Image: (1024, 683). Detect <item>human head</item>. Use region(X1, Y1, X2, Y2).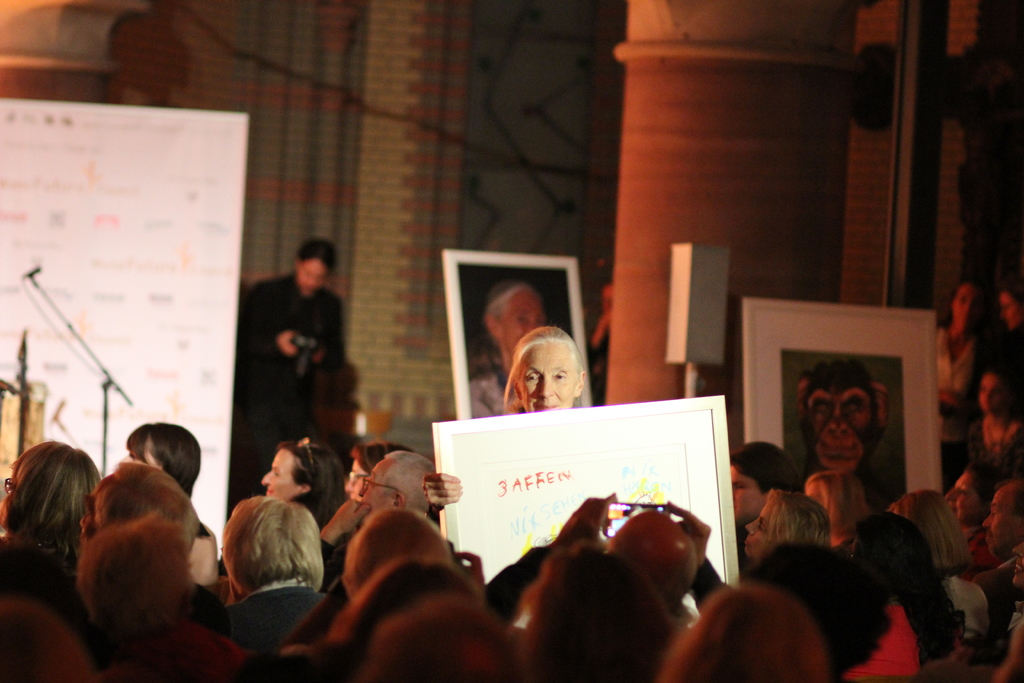
region(72, 520, 199, 638).
